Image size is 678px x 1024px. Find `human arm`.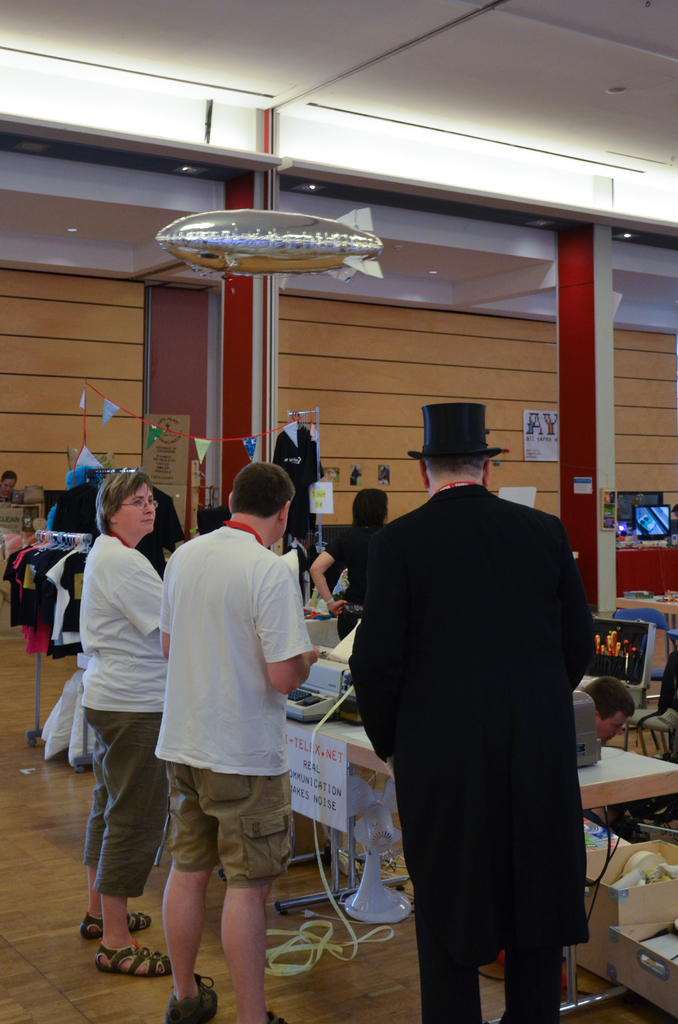
268:556:327:696.
